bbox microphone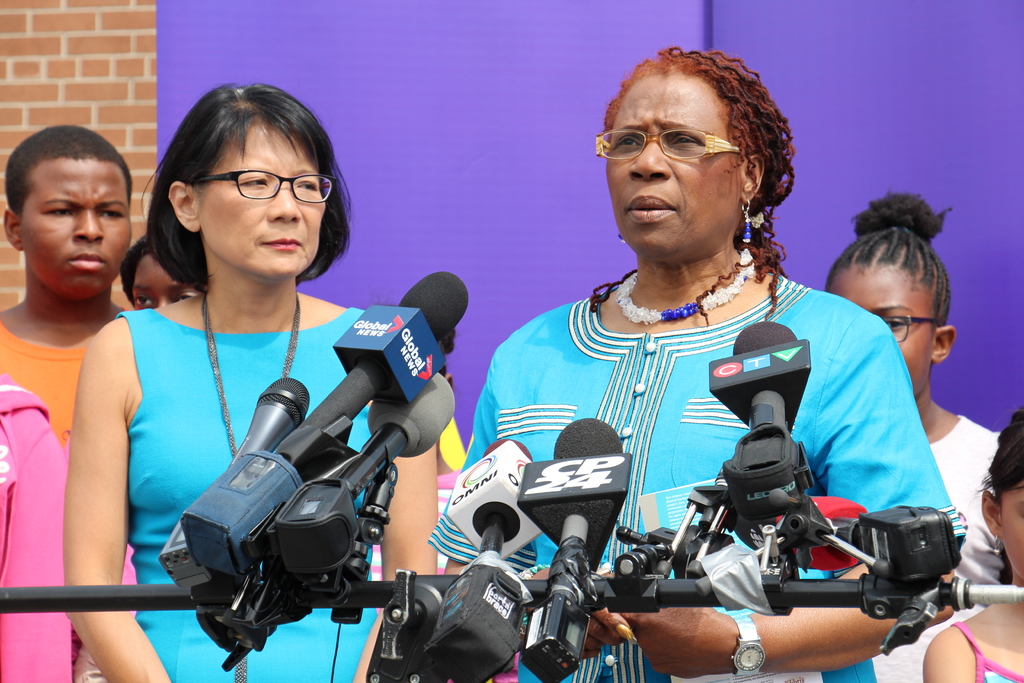
box=[422, 434, 550, 679]
